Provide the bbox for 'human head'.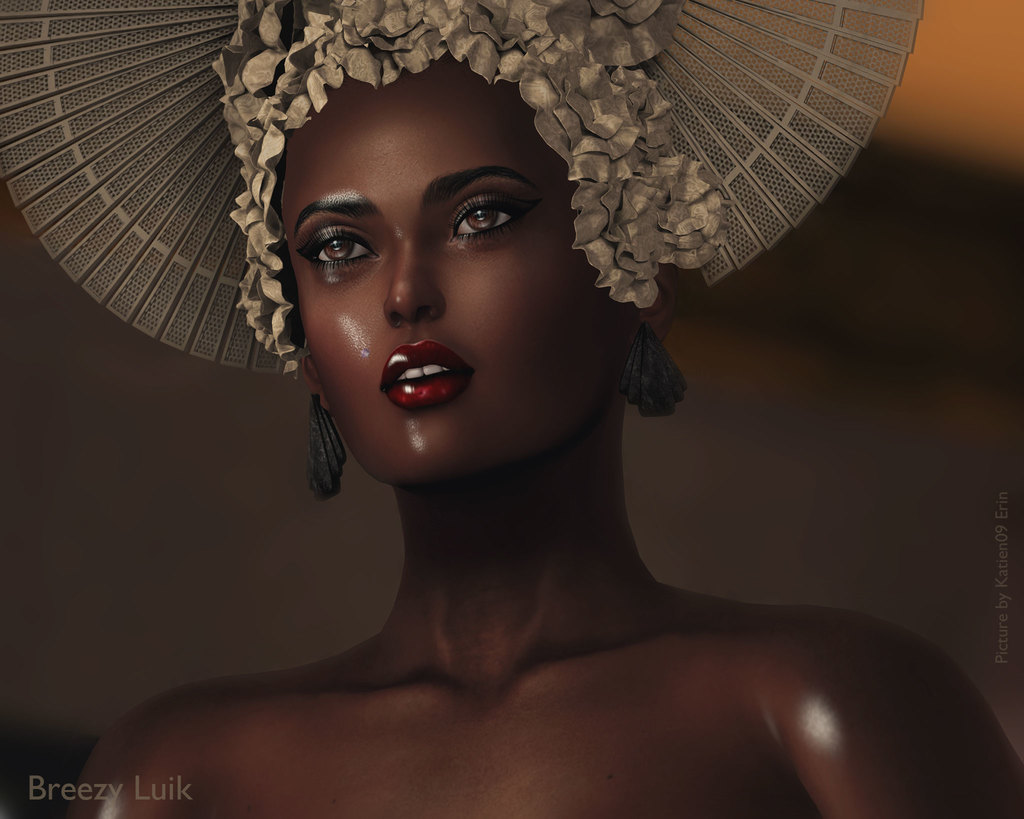
x1=265, y1=45, x2=605, y2=467.
